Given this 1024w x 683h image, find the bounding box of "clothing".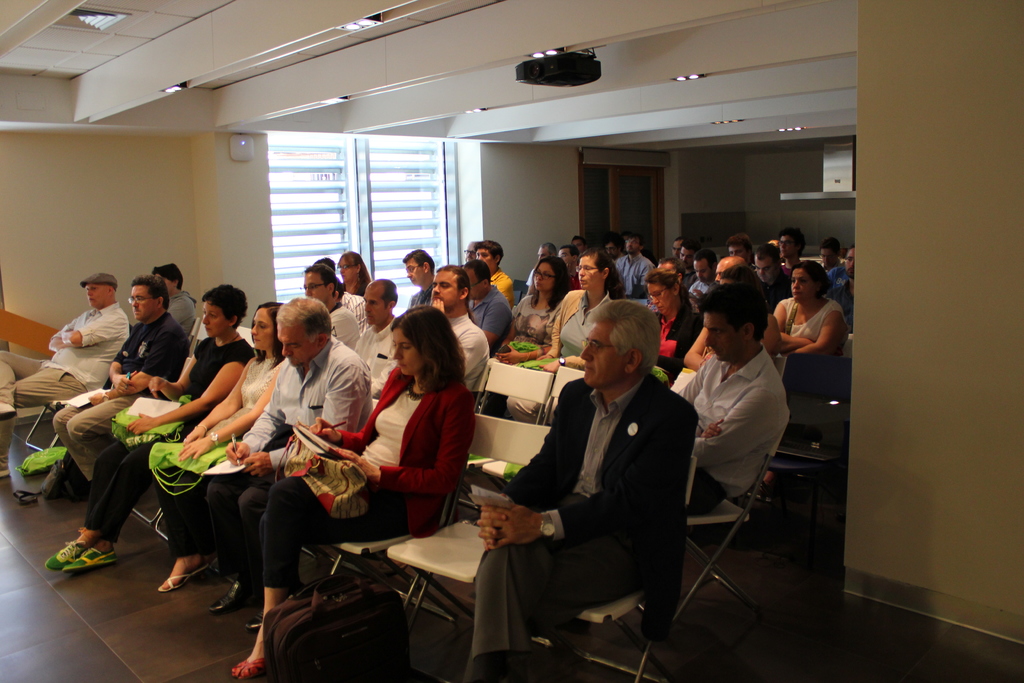
(x1=461, y1=288, x2=522, y2=355).
